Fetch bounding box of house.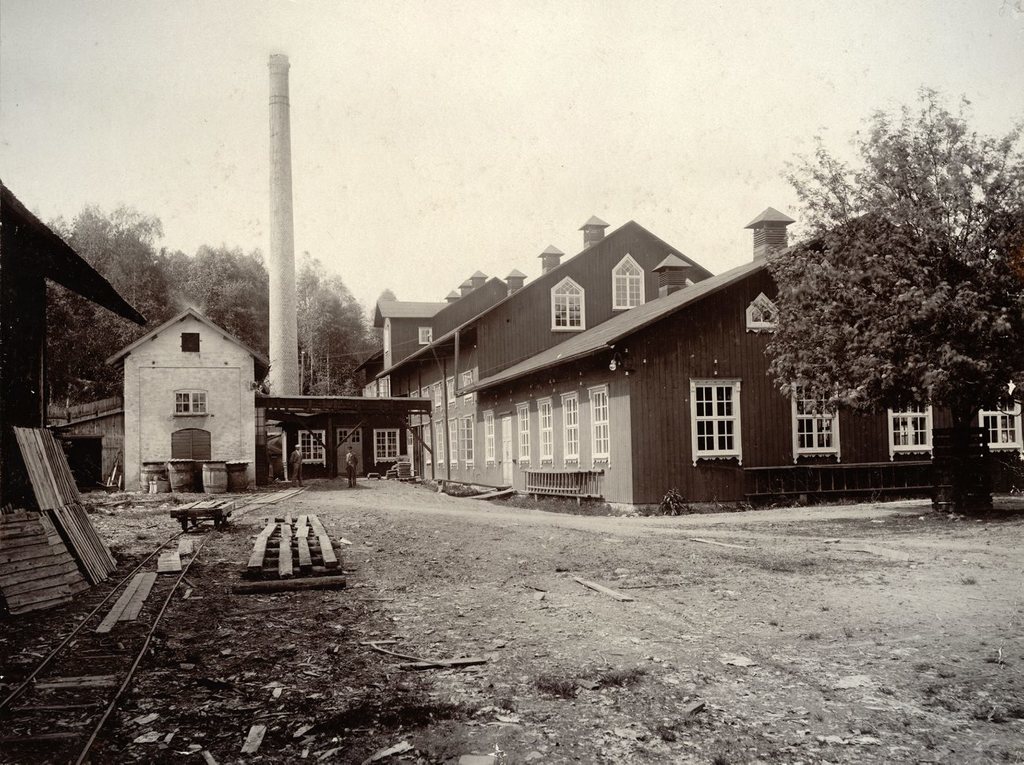
Bbox: select_region(458, 205, 1023, 526).
